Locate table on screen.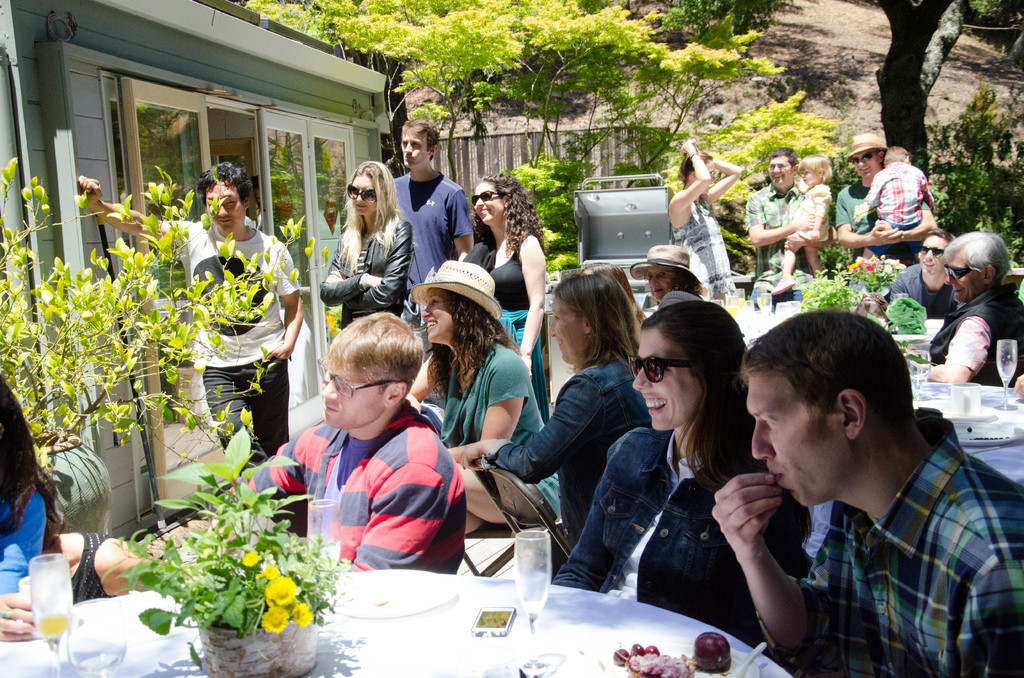
On screen at 721 293 811 344.
